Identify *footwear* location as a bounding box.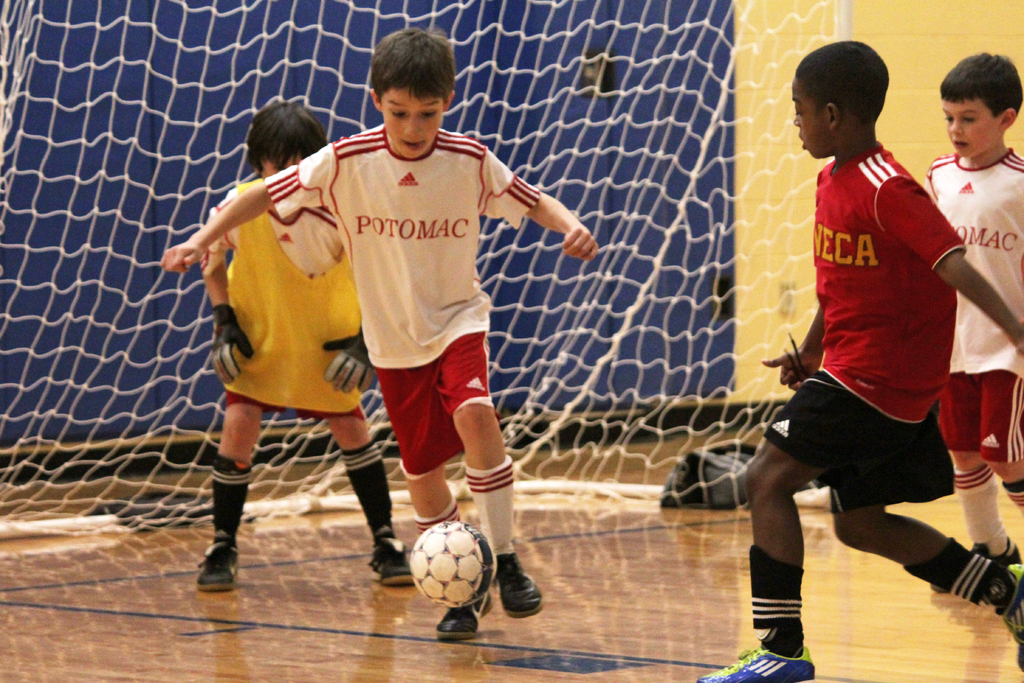
<box>705,642,813,682</box>.
